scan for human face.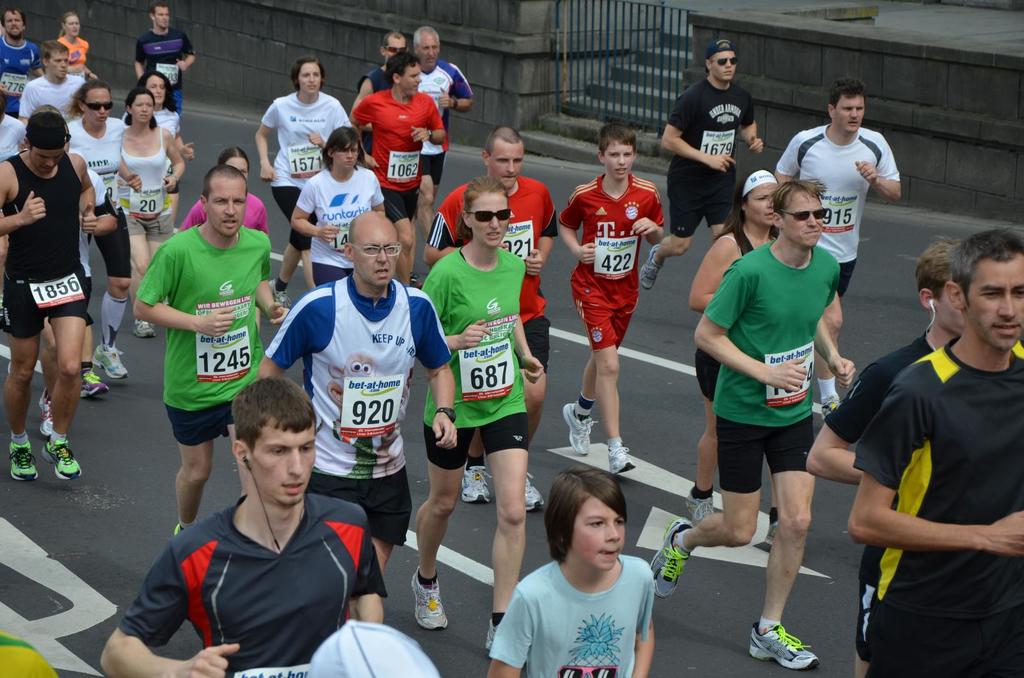
Scan result: x1=205 y1=178 x2=246 y2=239.
